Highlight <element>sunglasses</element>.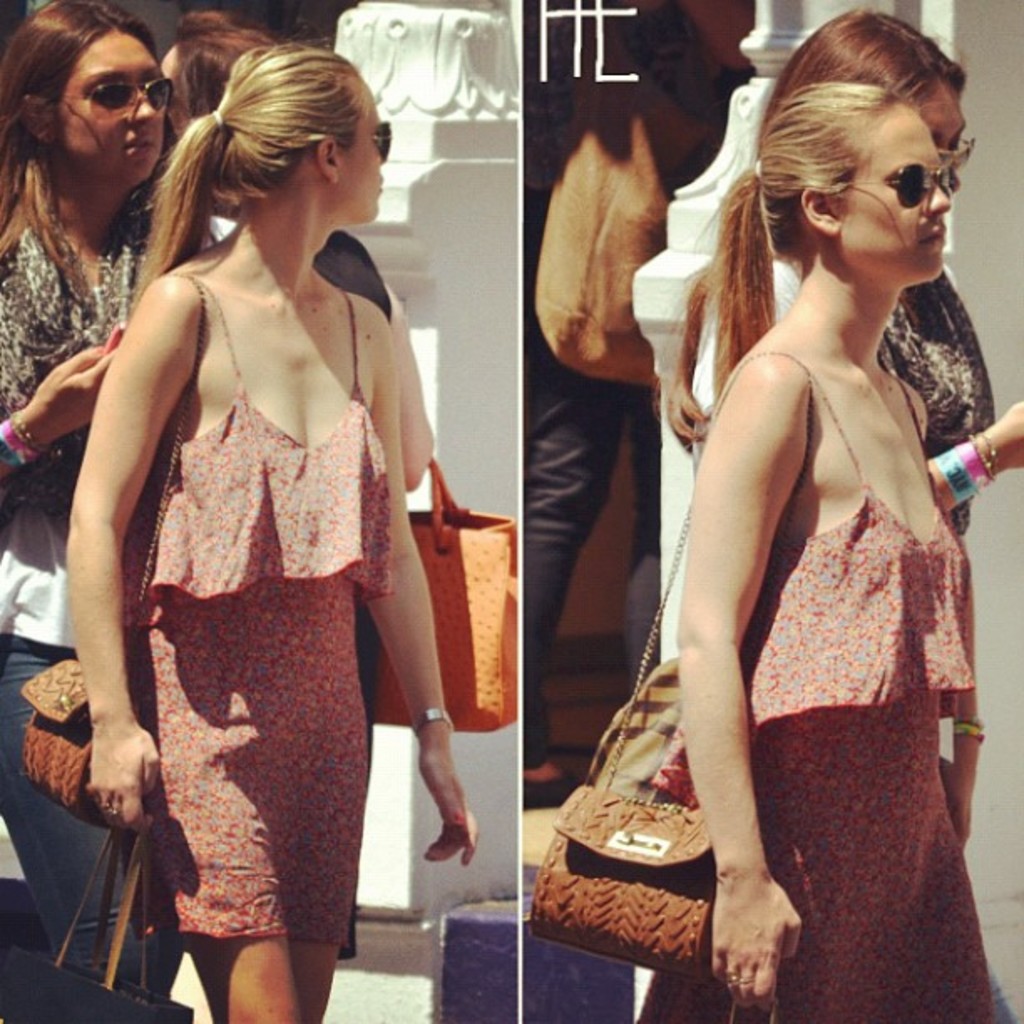
Highlighted region: l=60, t=75, r=177, b=120.
